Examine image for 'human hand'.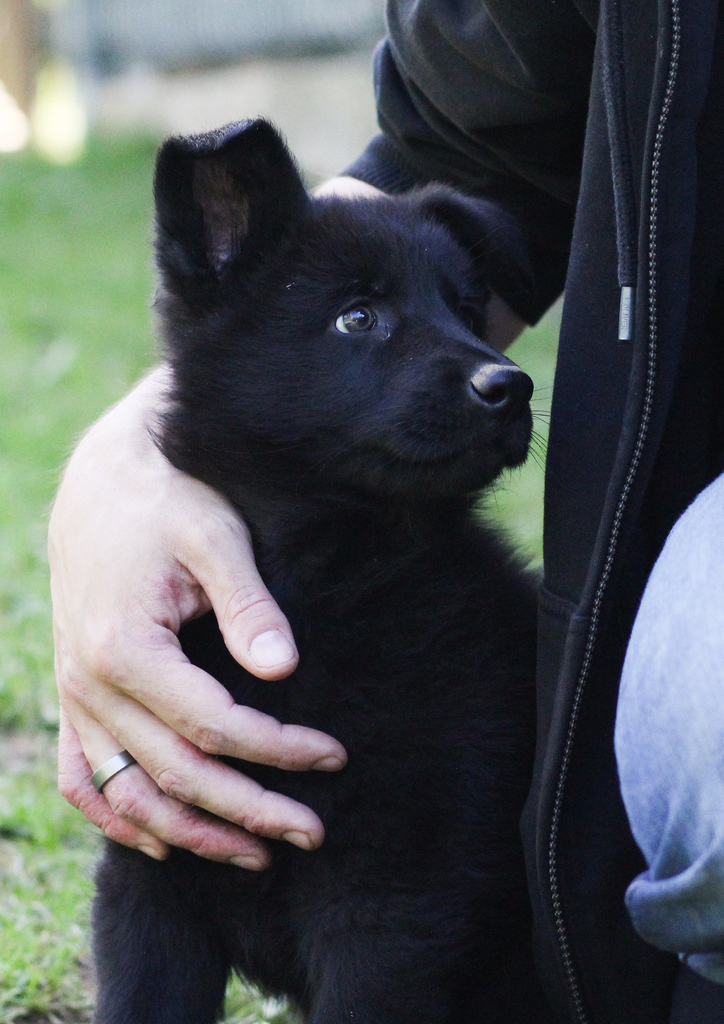
Examination result: rect(36, 404, 396, 902).
